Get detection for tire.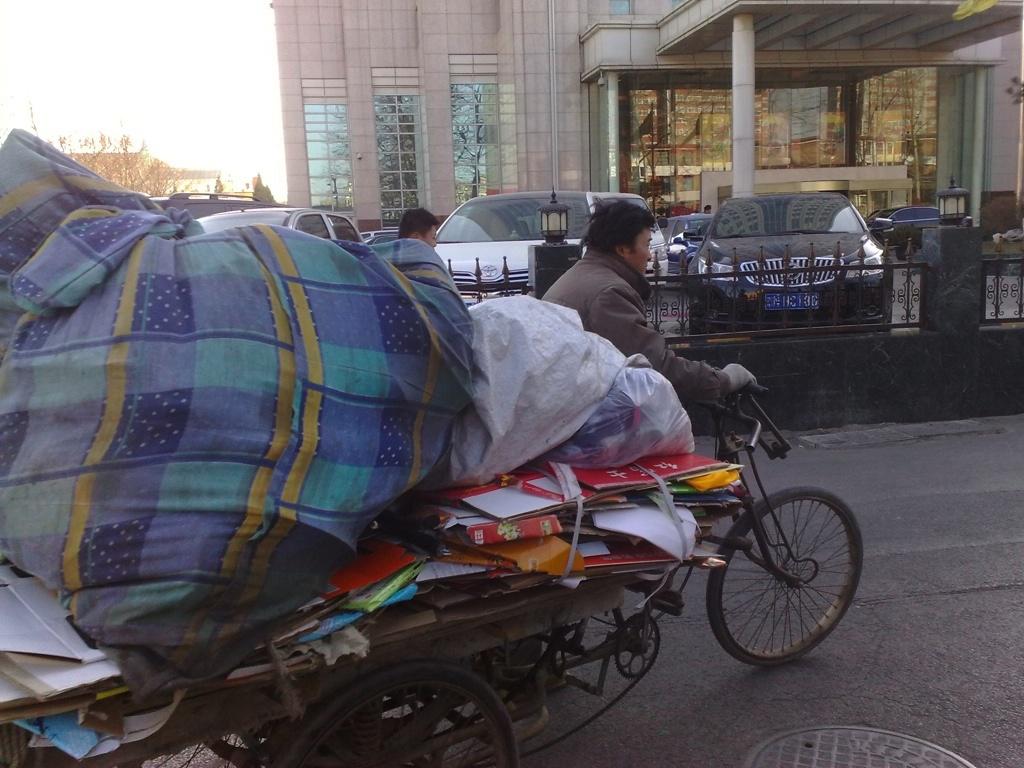
Detection: box(274, 659, 525, 766).
